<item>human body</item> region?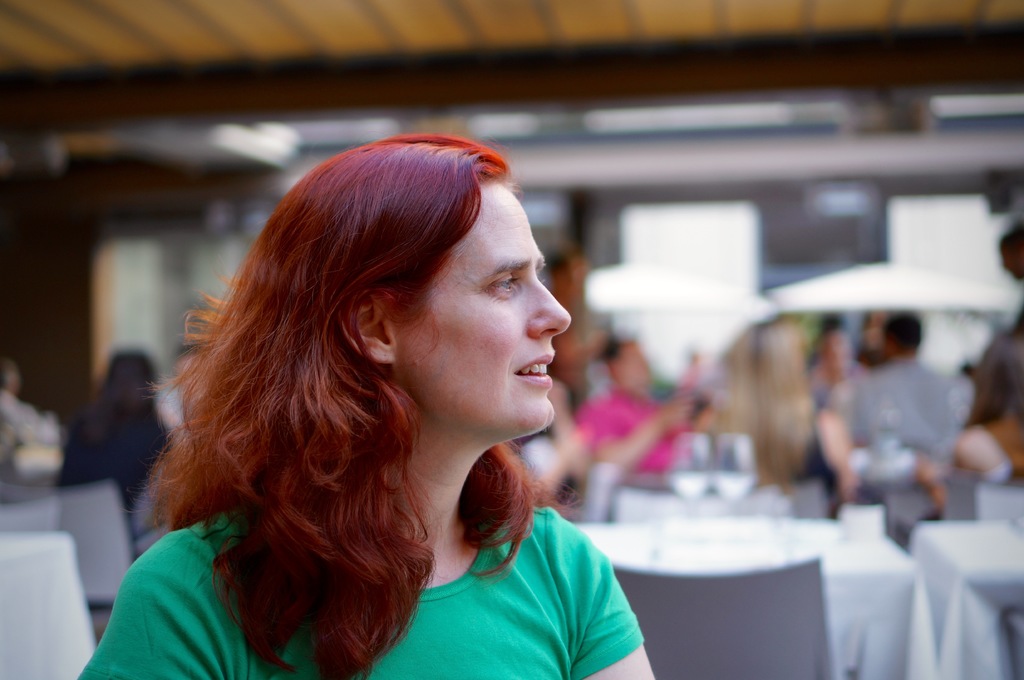
[61,335,168,514]
